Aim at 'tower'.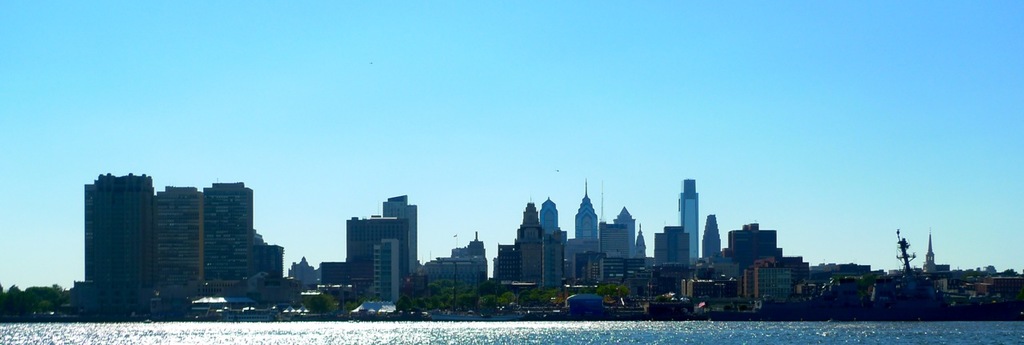
Aimed at rect(501, 206, 559, 315).
